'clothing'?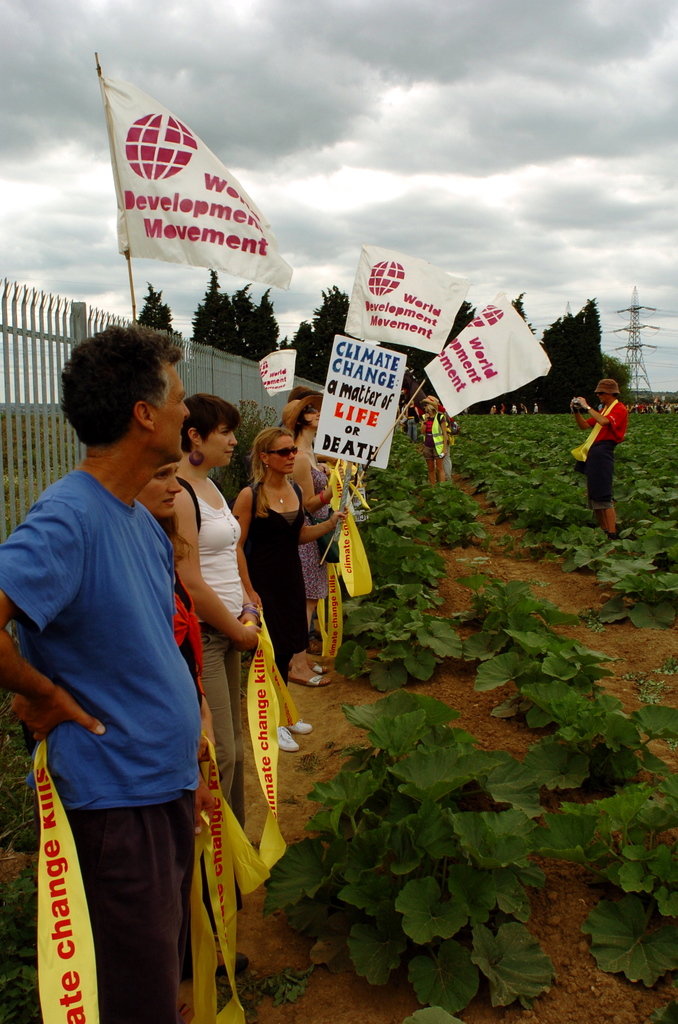
l=174, t=555, r=218, b=737
